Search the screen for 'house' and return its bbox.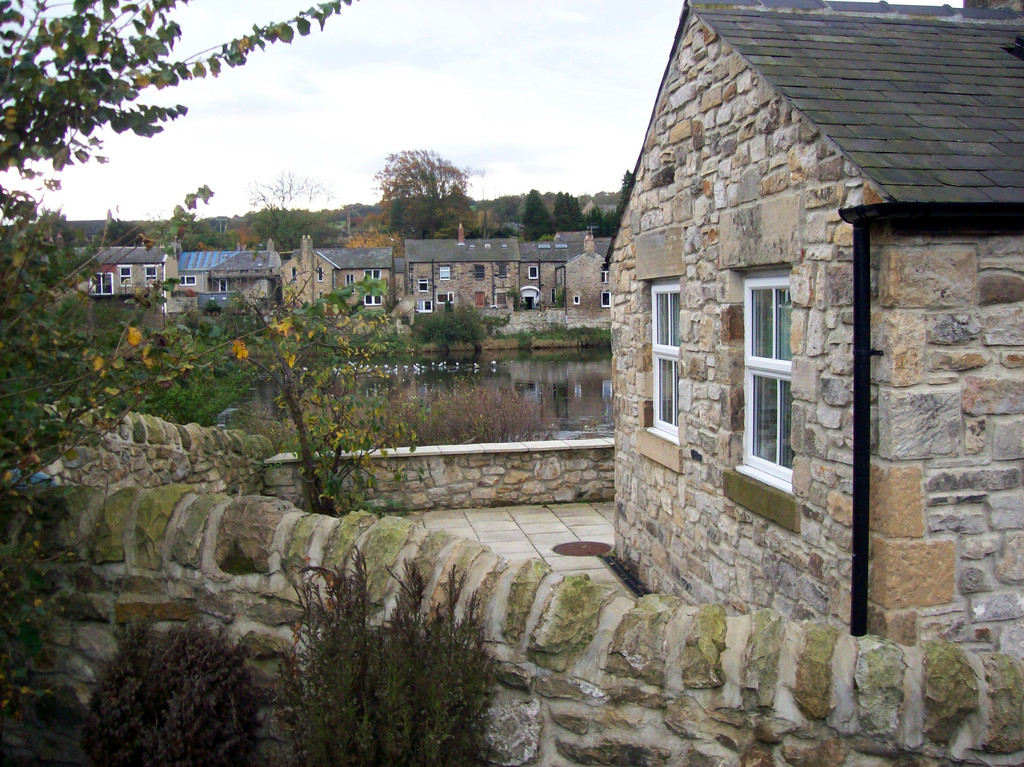
Found: {"left": 400, "top": 216, "right": 525, "bottom": 311}.
